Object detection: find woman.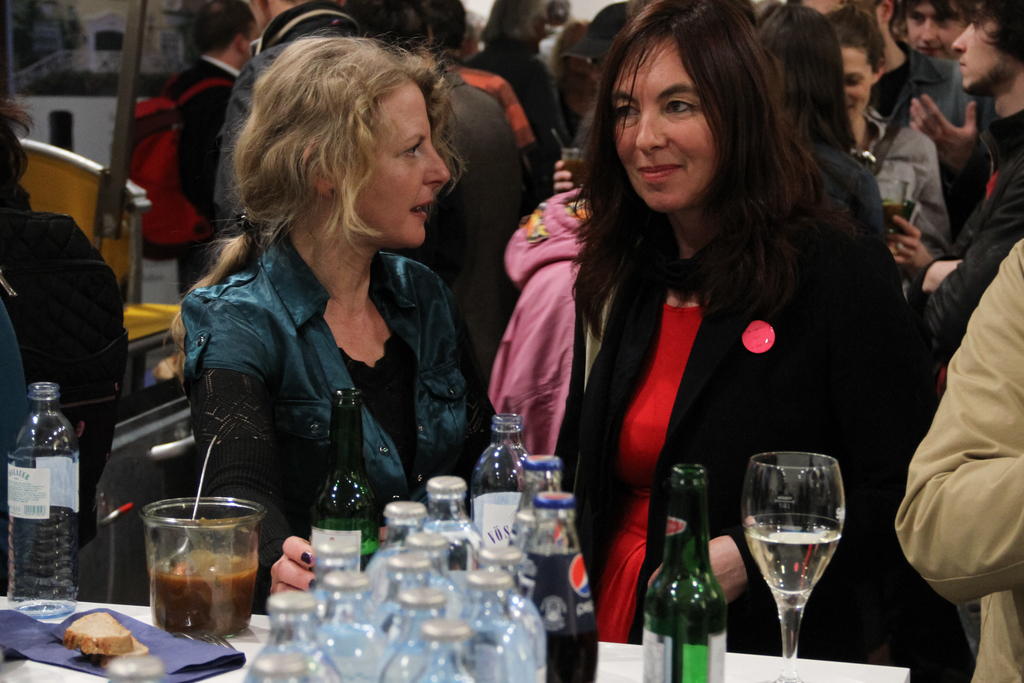
locate(516, 1, 920, 674).
